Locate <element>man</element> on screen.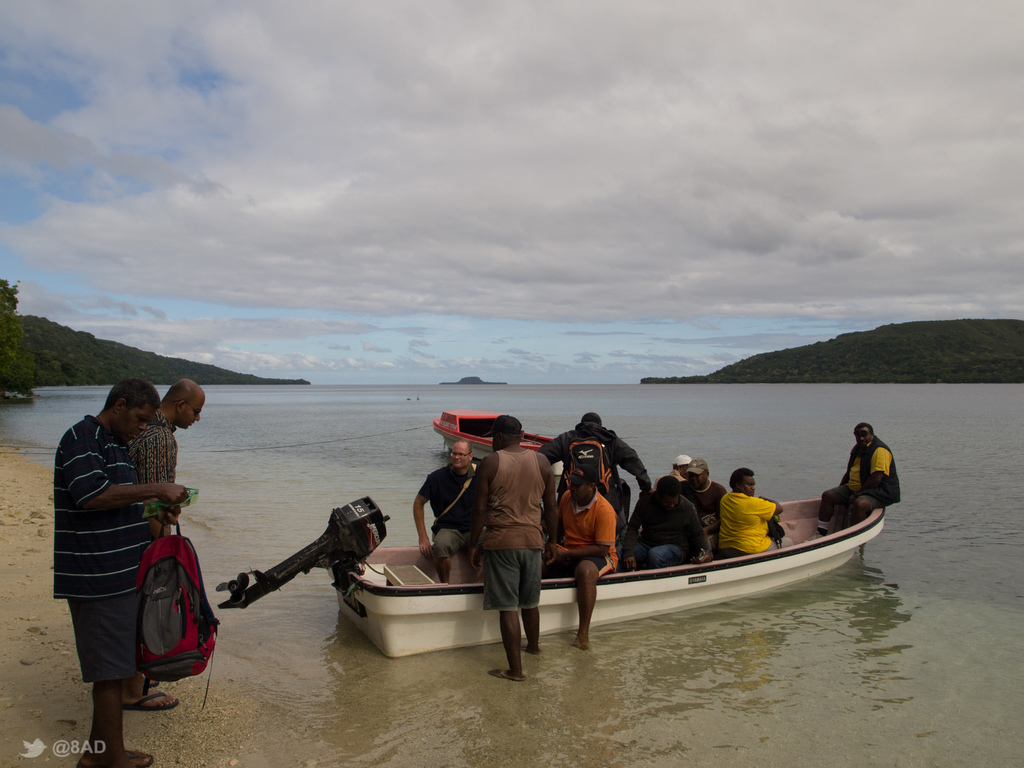
On screen at region(473, 415, 562, 684).
